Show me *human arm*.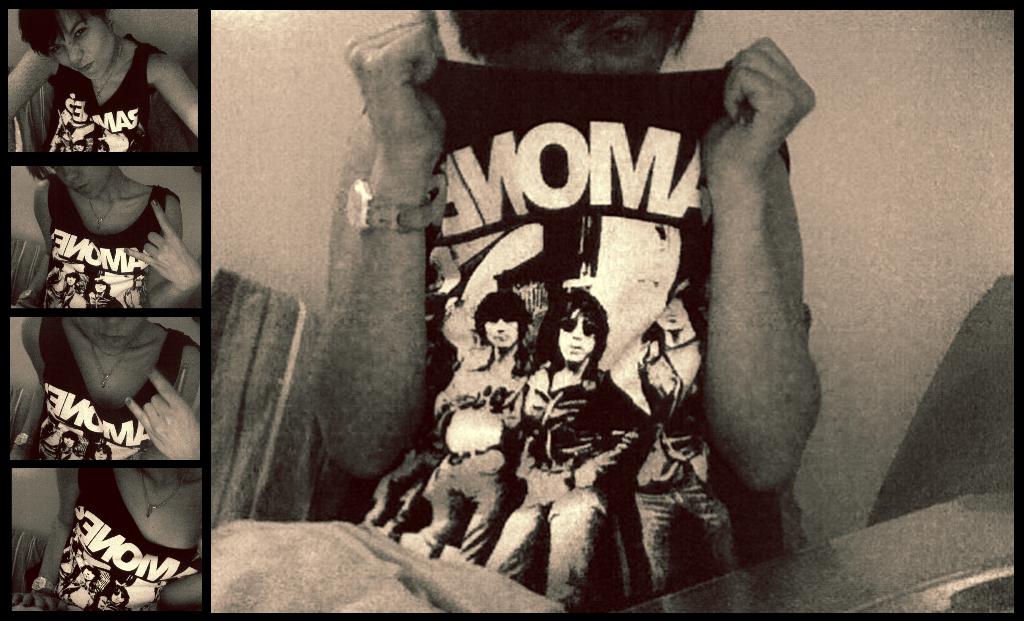
*human arm* is here: bbox(7, 310, 70, 467).
